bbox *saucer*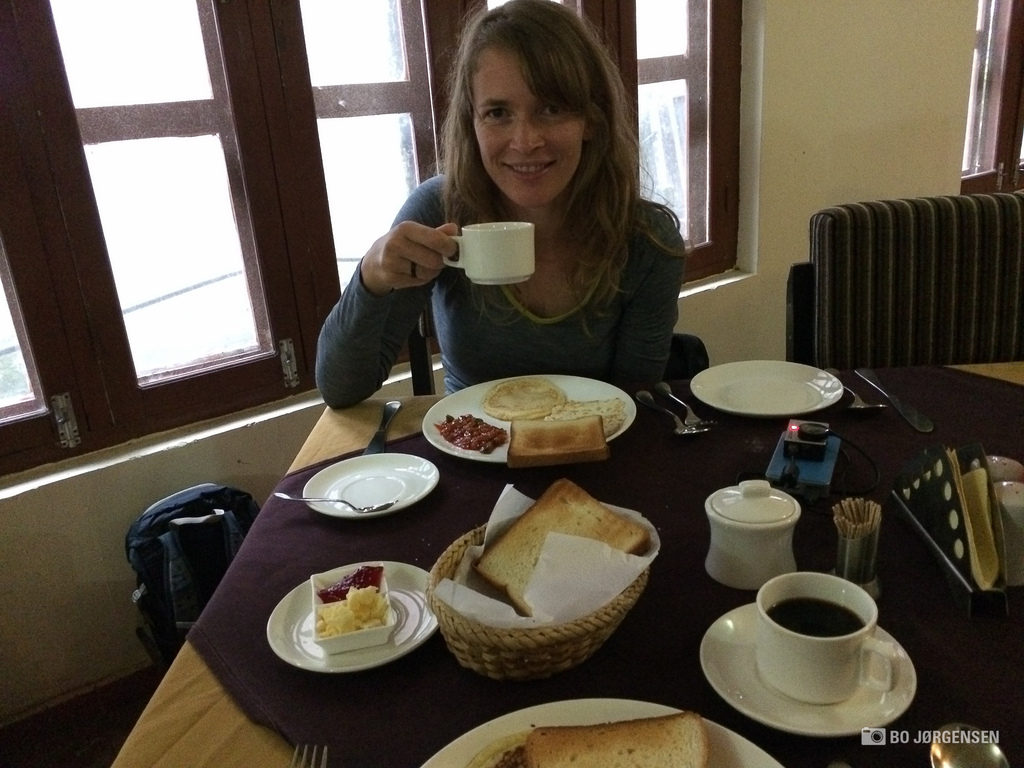
(301,452,438,520)
